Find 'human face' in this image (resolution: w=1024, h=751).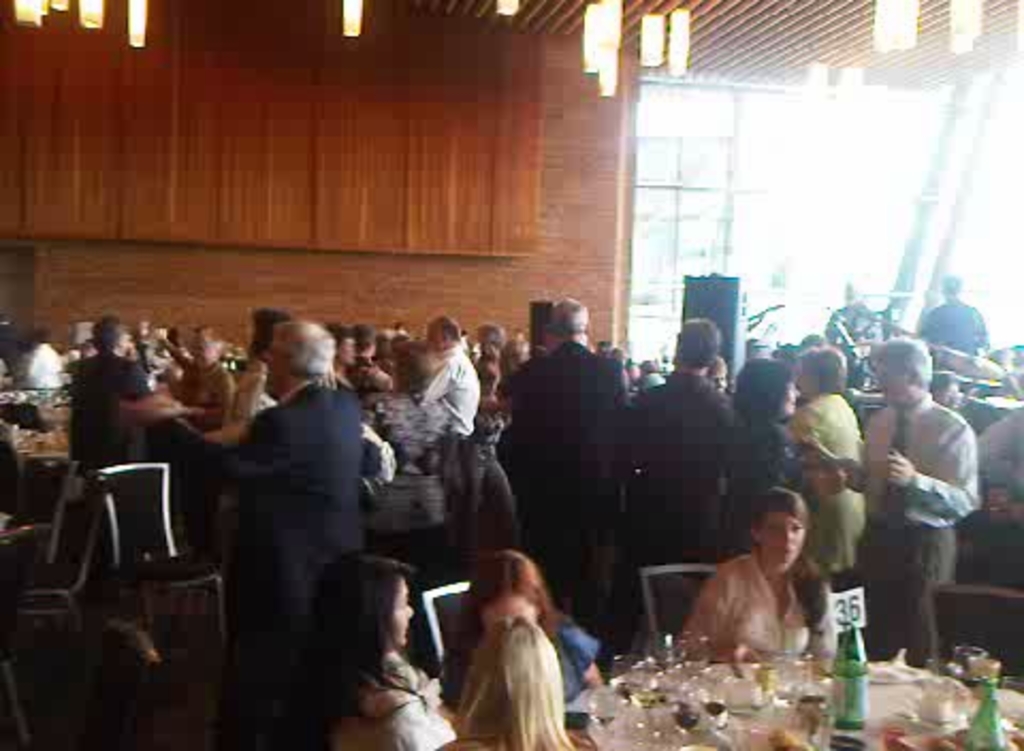
[x1=380, y1=580, x2=414, y2=651].
